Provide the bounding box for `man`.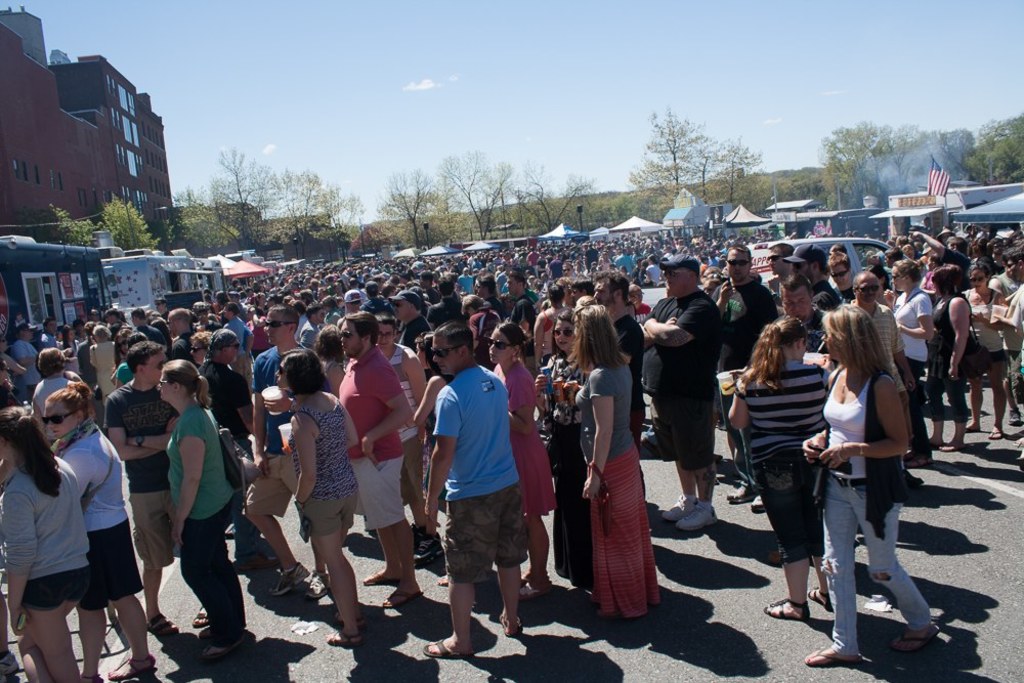
<region>161, 312, 223, 379</region>.
